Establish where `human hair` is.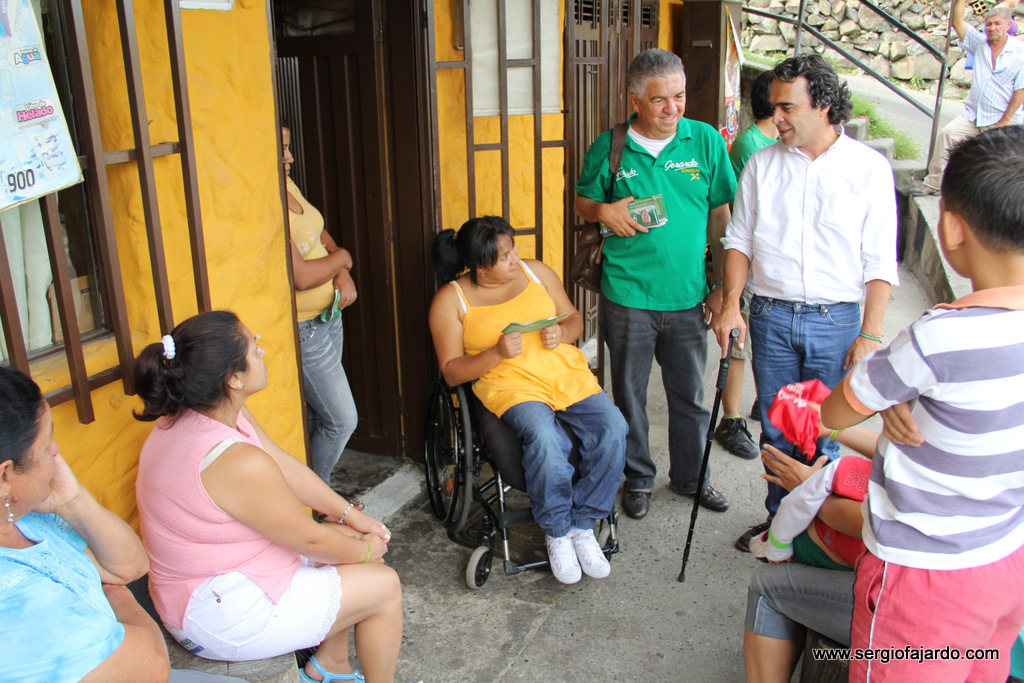
Established at BBox(940, 127, 1023, 247).
